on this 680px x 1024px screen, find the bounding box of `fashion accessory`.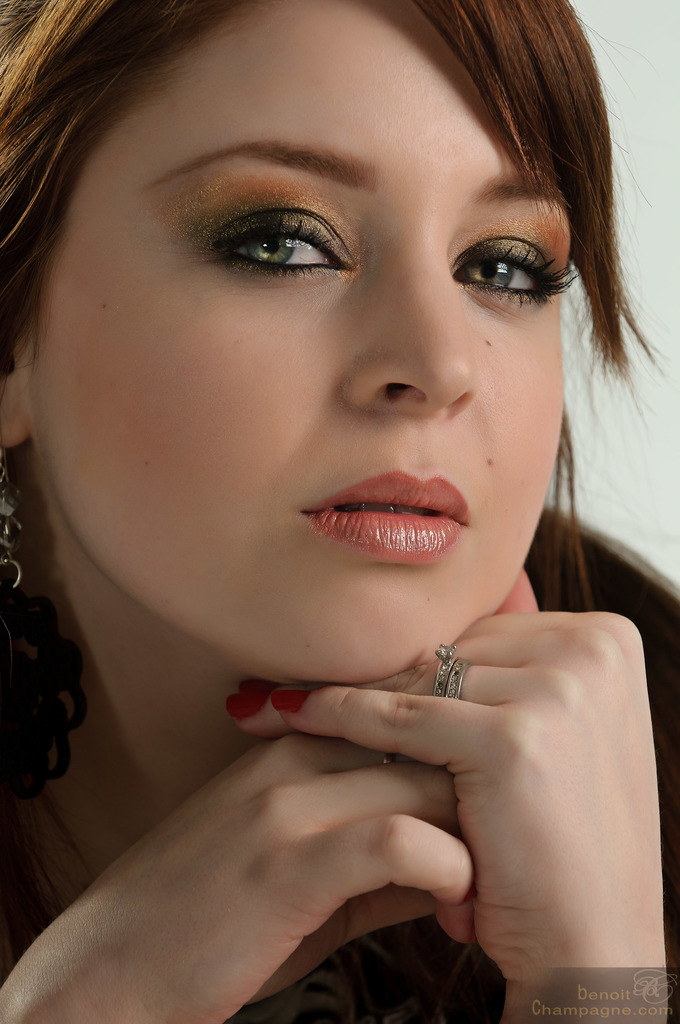
Bounding box: bbox(428, 640, 472, 698).
